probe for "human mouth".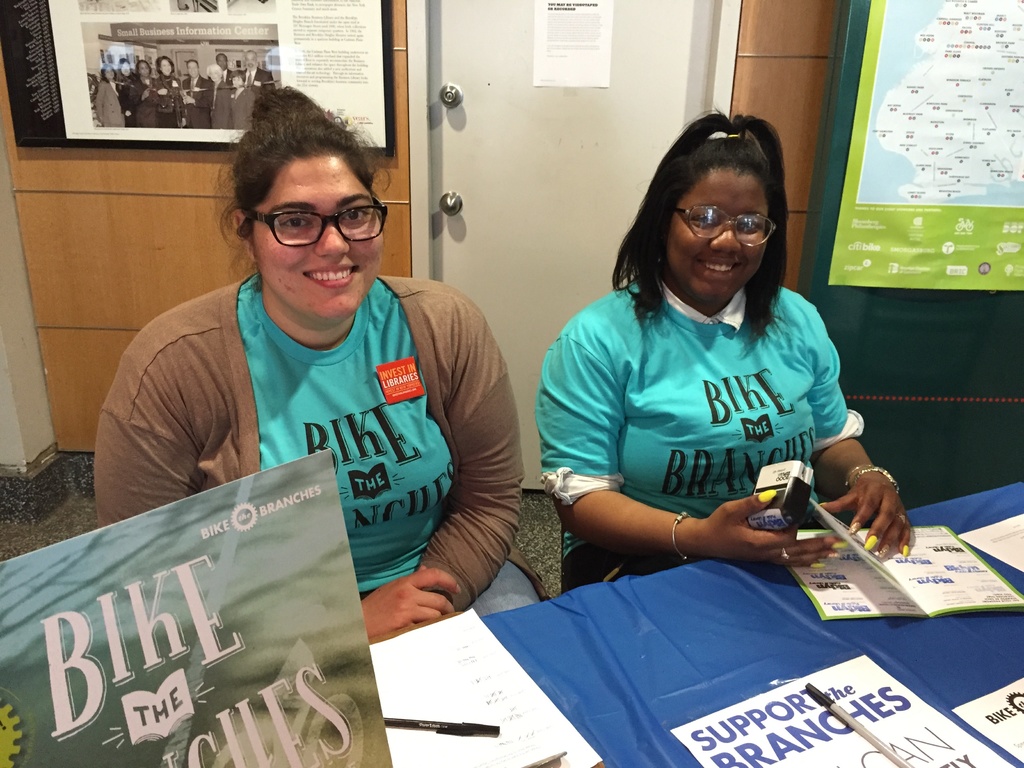
Probe result: <bbox>305, 262, 361, 291</bbox>.
